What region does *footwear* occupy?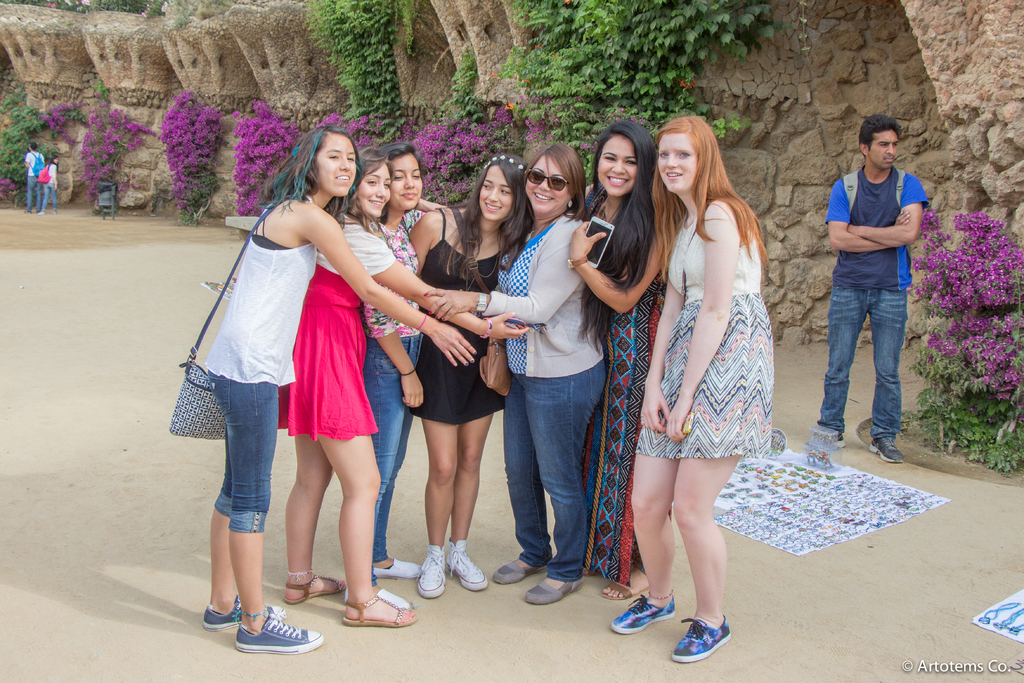
[492,558,546,586].
